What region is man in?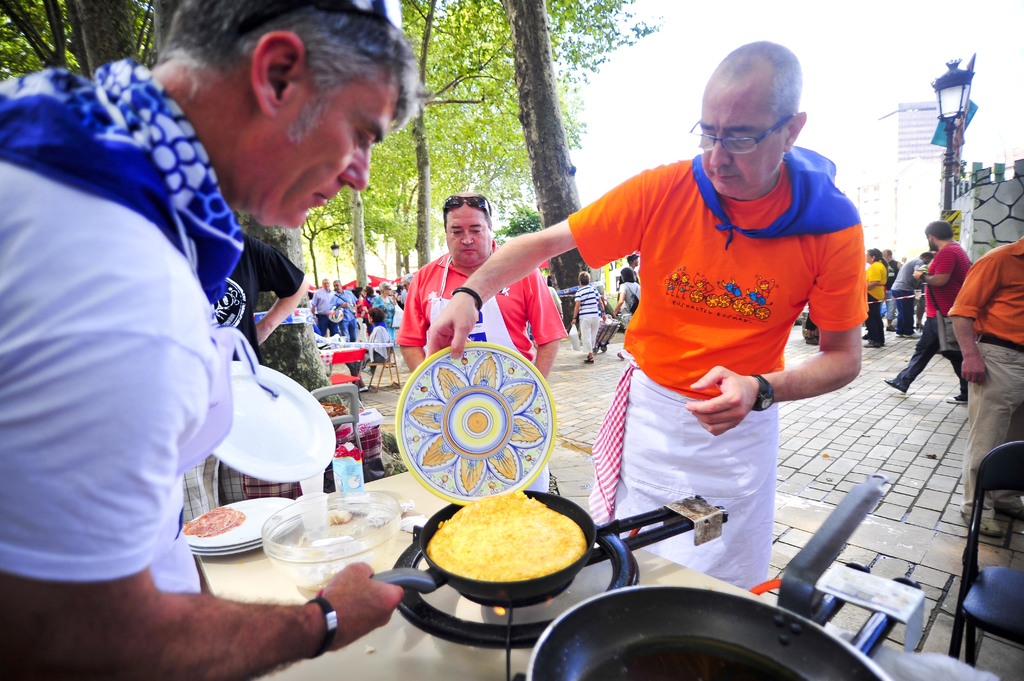
(202,228,309,361).
